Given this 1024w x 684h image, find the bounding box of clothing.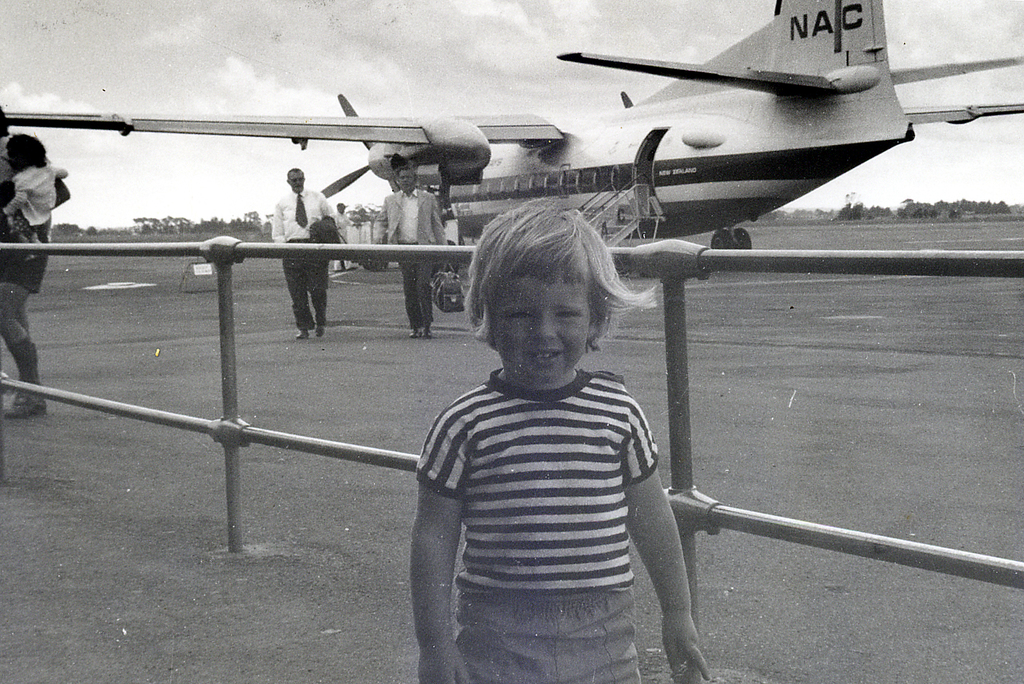
(0, 177, 75, 295).
